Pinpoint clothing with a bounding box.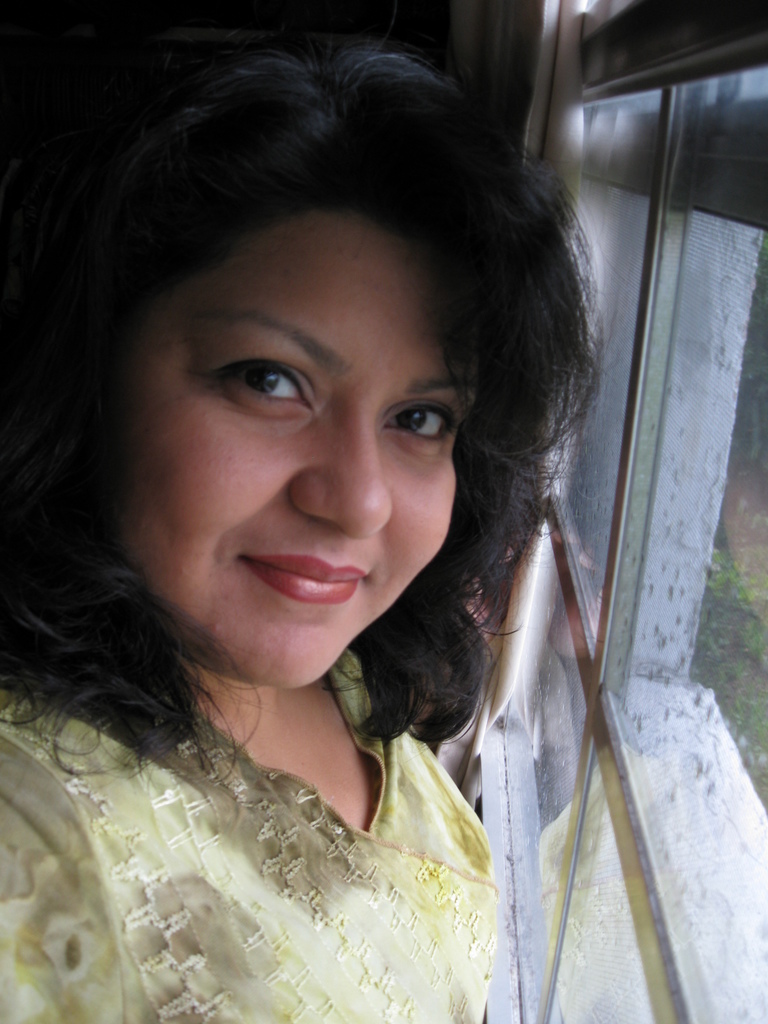
select_region(31, 657, 554, 1000).
